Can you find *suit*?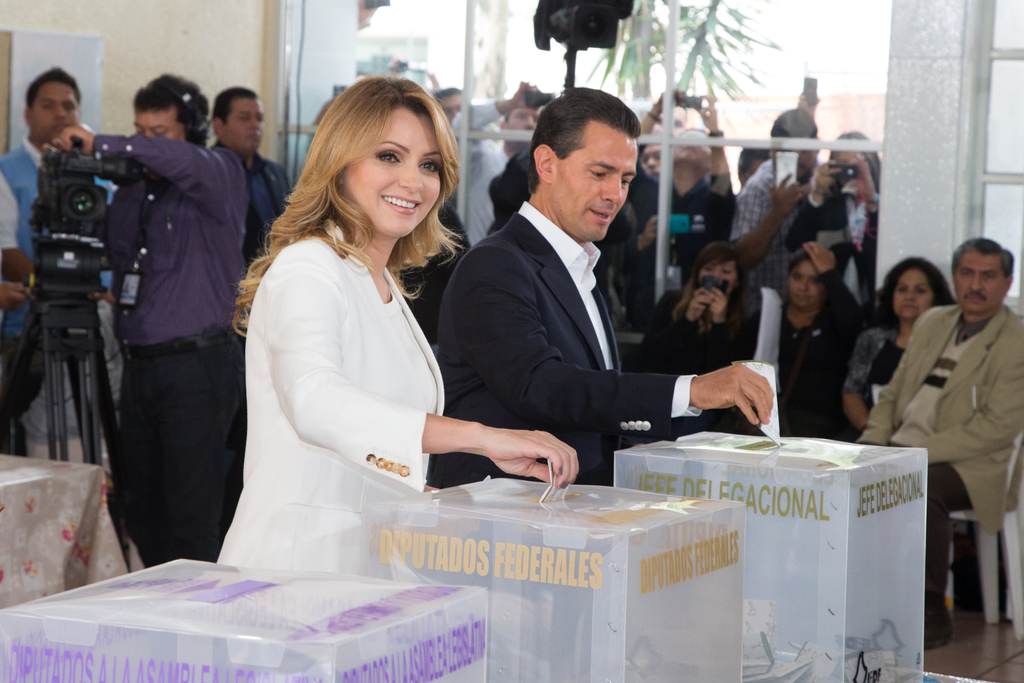
Yes, bounding box: box(456, 120, 720, 488).
